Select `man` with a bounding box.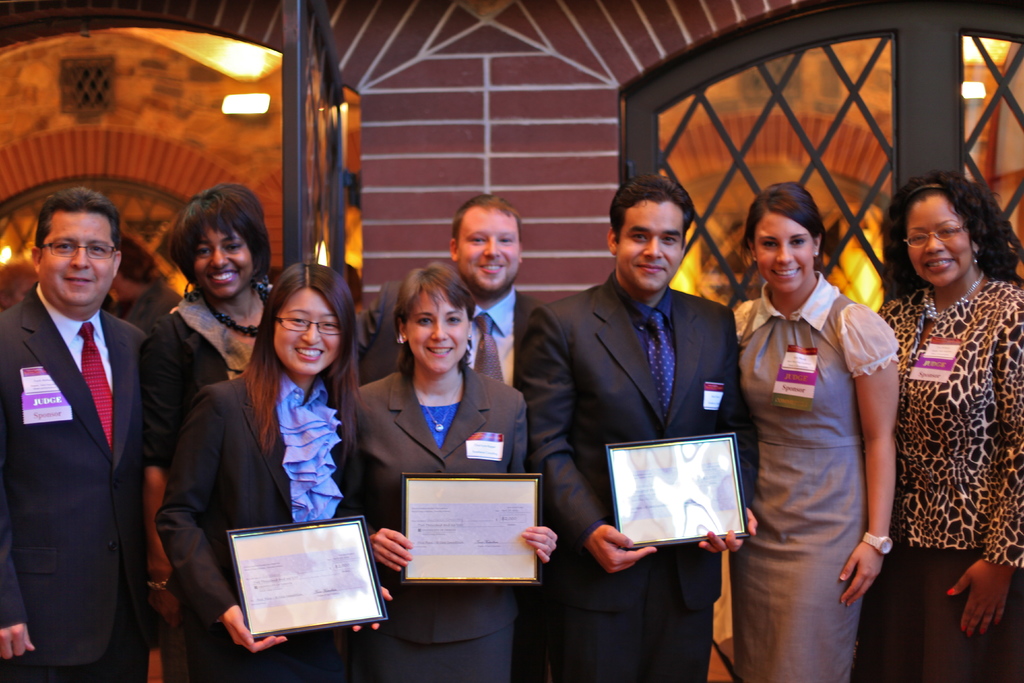
[0,188,157,682].
